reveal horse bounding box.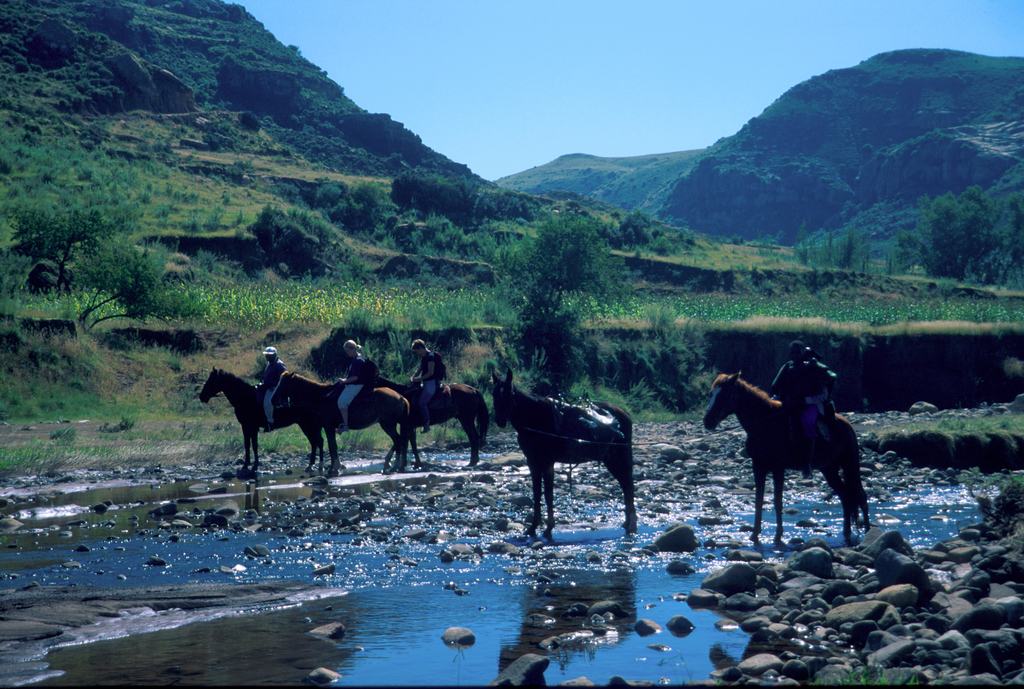
Revealed: 268, 369, 422, 475.
